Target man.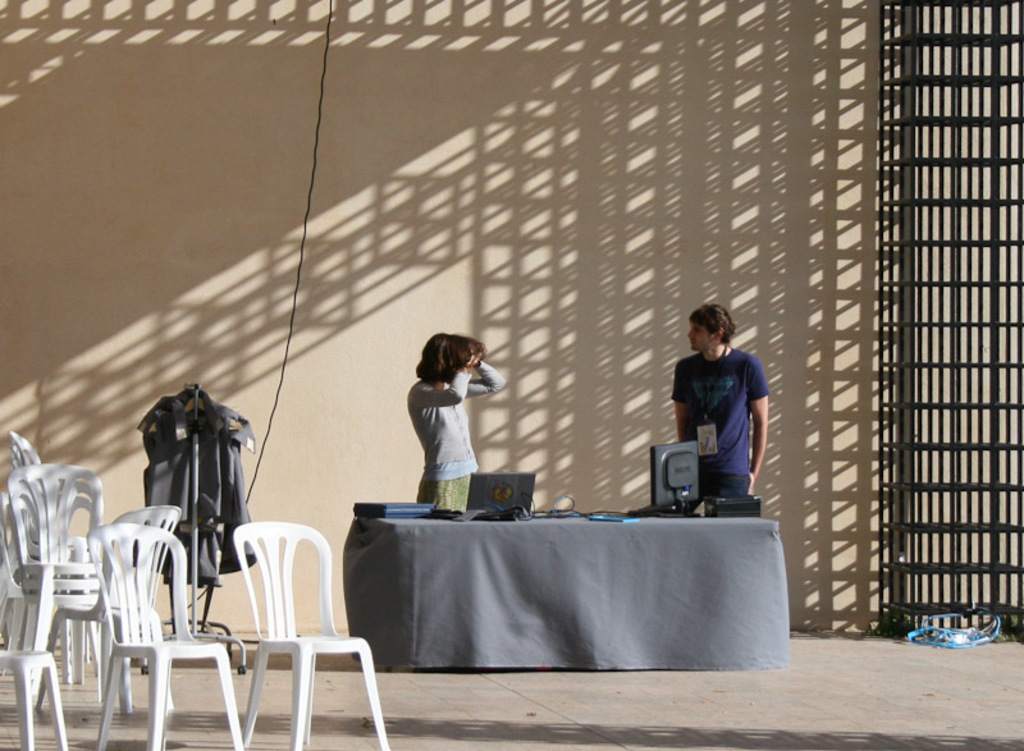
Target region: [666, 302, 785, 516].
